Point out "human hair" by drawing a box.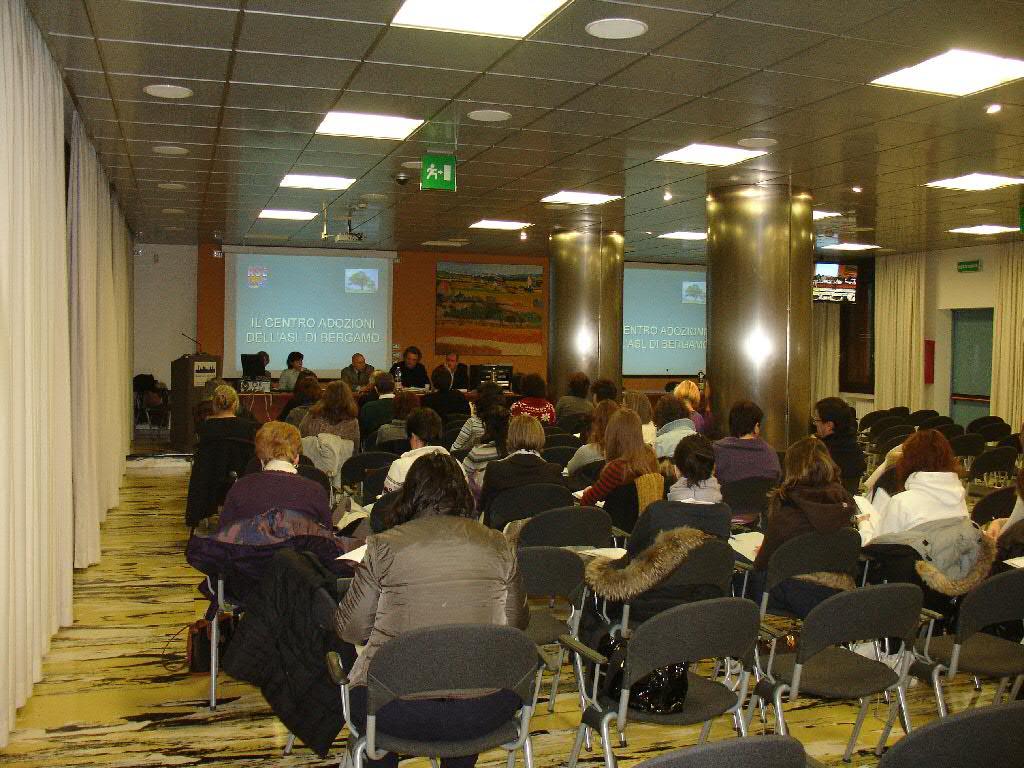
region(474, 381, 503, 425).
